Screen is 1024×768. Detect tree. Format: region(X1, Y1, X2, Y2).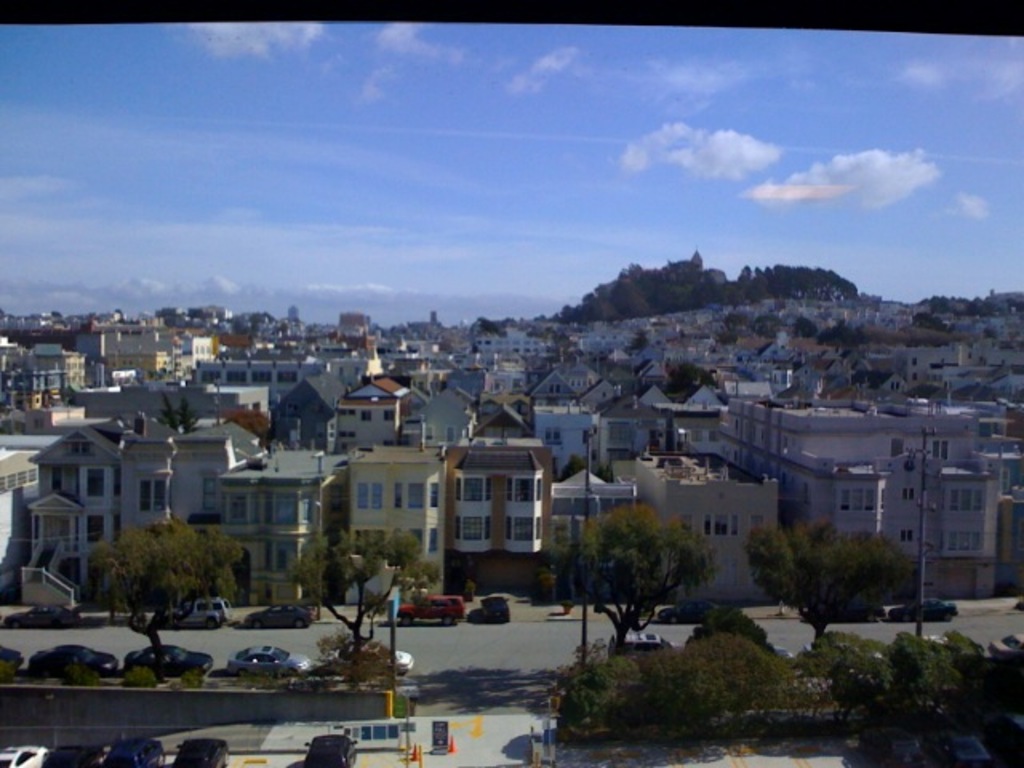
region(56, 382, 78, 405).
